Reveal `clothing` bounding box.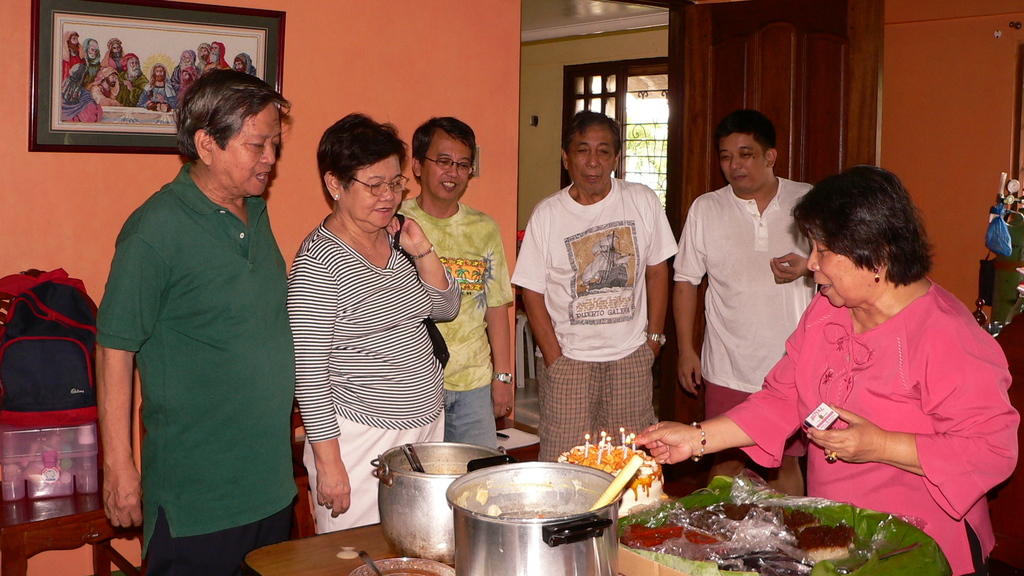
Revealed: region(119, 47, 148, 99).
